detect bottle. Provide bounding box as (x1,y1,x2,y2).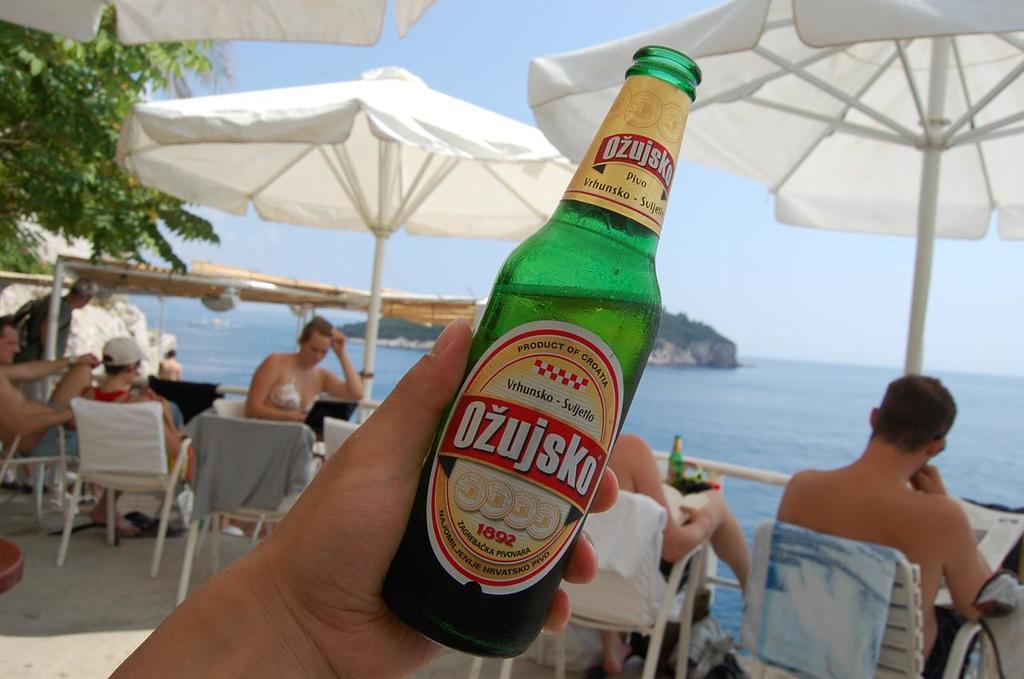
(382,46,706,657).
